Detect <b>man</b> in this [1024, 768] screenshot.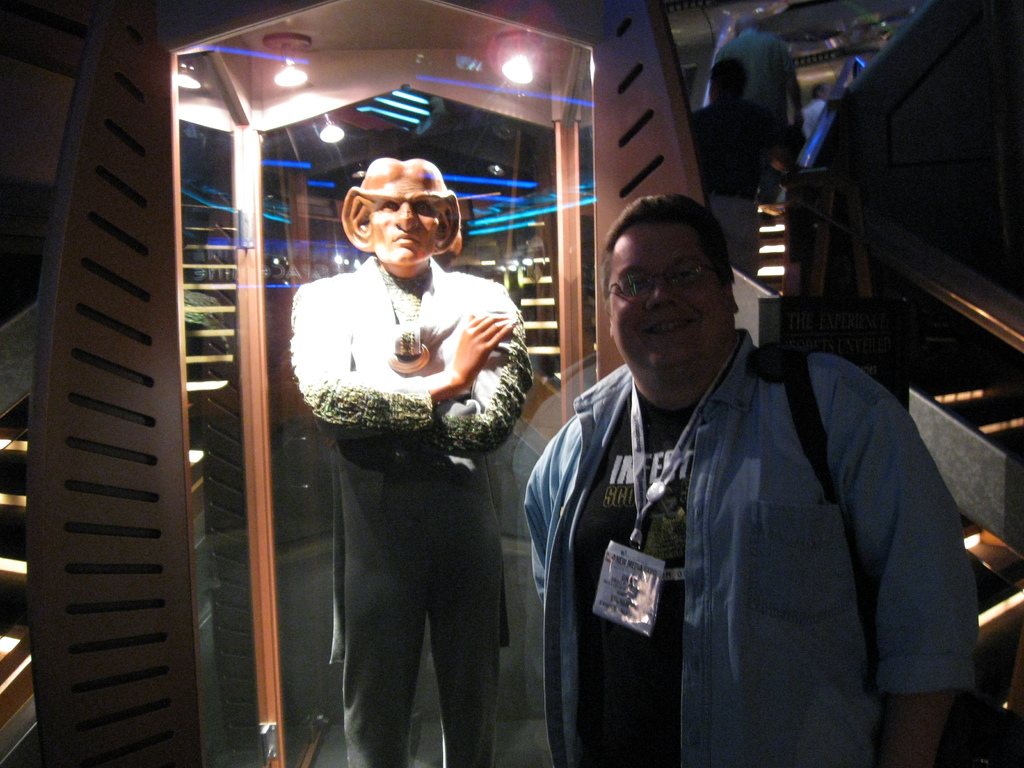
Detection: <bbox>287, 156, 541, 767</bbox>.
